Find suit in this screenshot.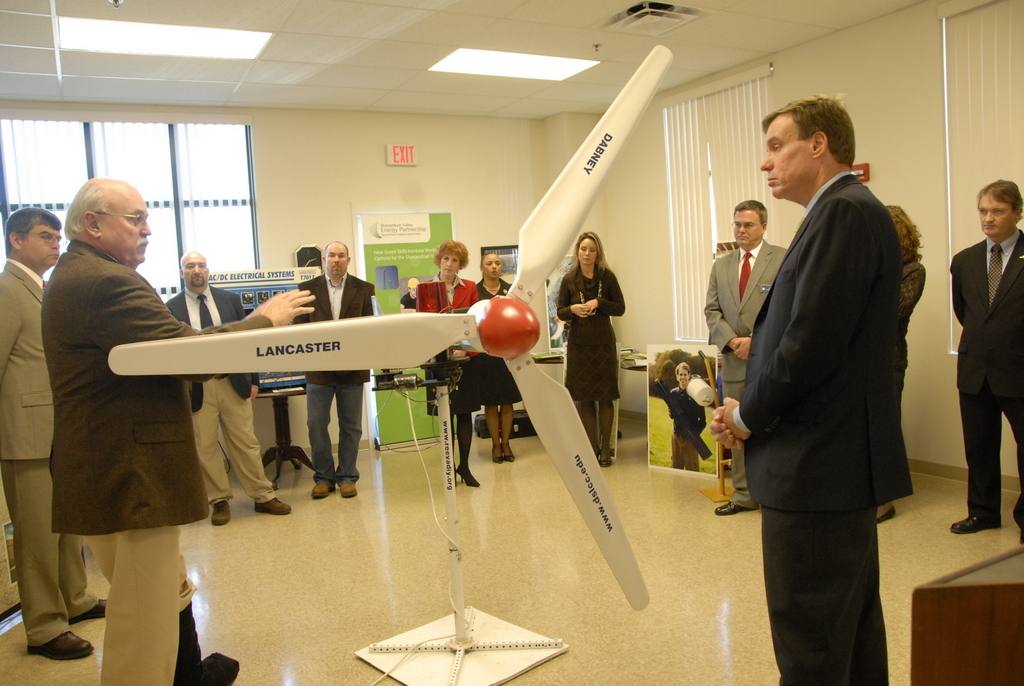
The bounding box for suit is (left=0, top=249, right=97, bottom=643).
